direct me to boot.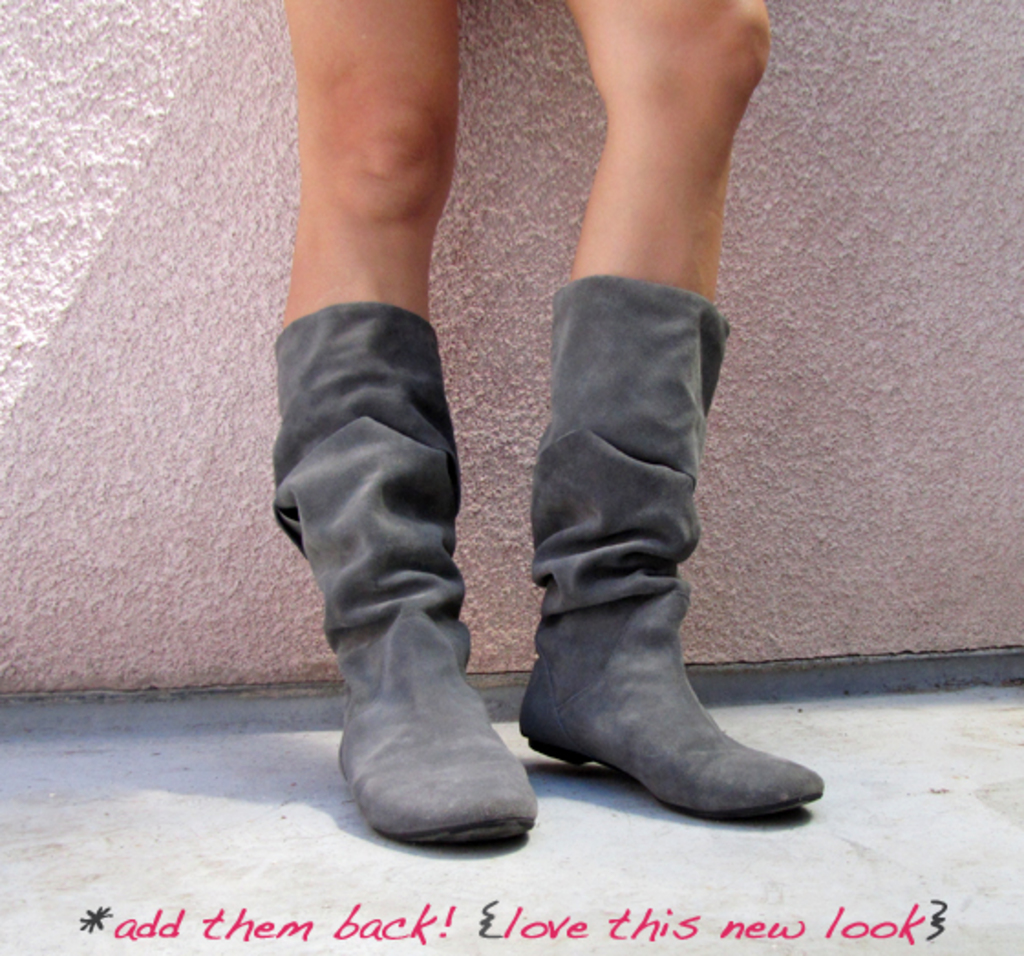
Direction: <bbox>271, 300, 539, 850</bbox>.
